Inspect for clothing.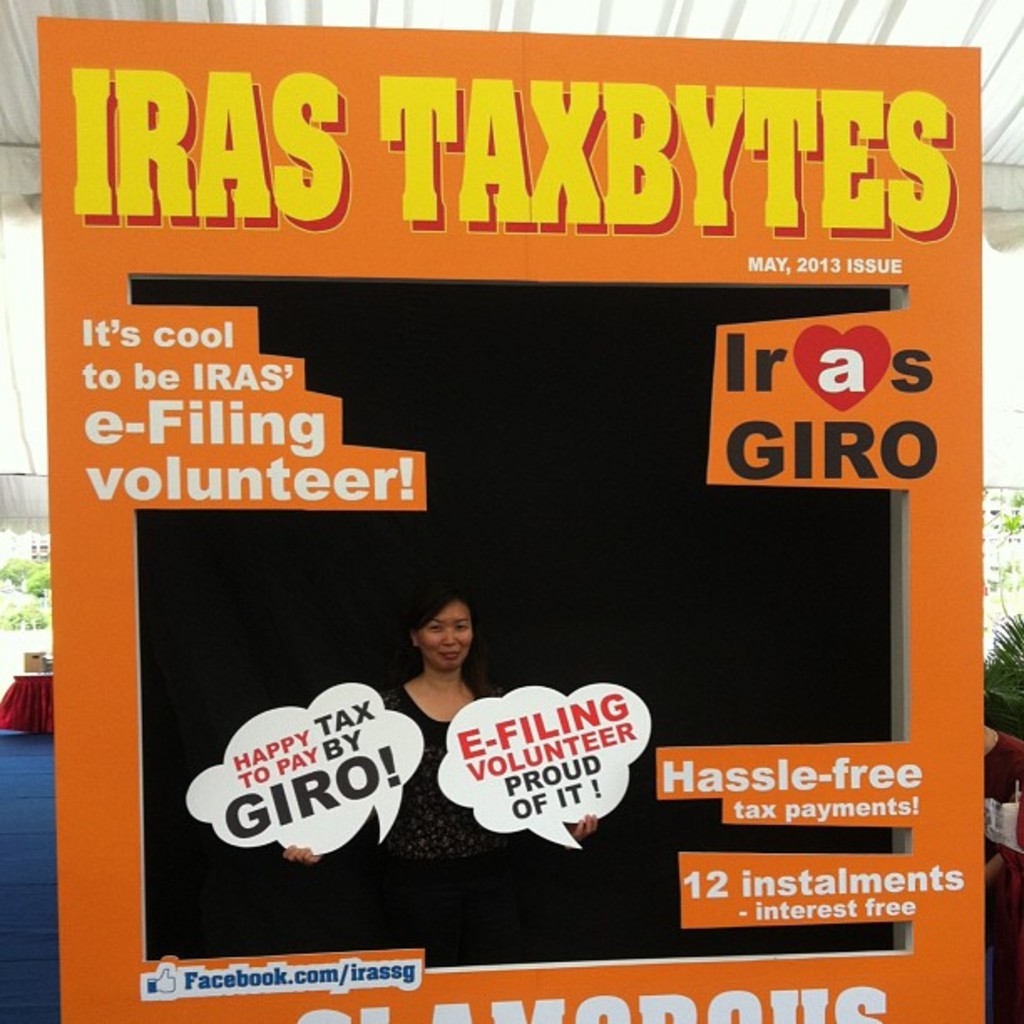
Inspection: 370/683/527/868.
